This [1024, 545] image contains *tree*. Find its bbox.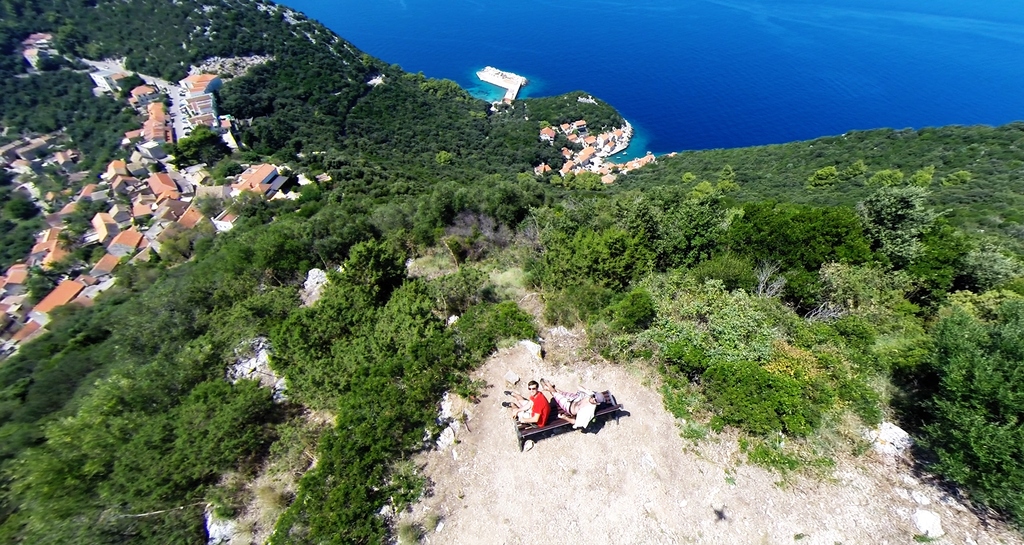
[906,165,934,187].
